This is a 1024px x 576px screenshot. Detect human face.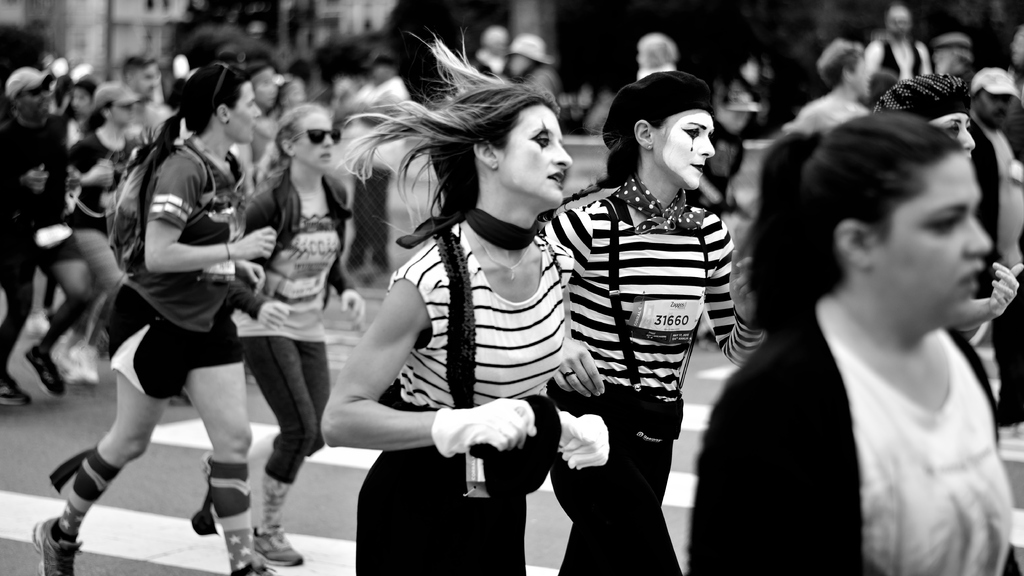
locate(851, 61, 867, 97).
